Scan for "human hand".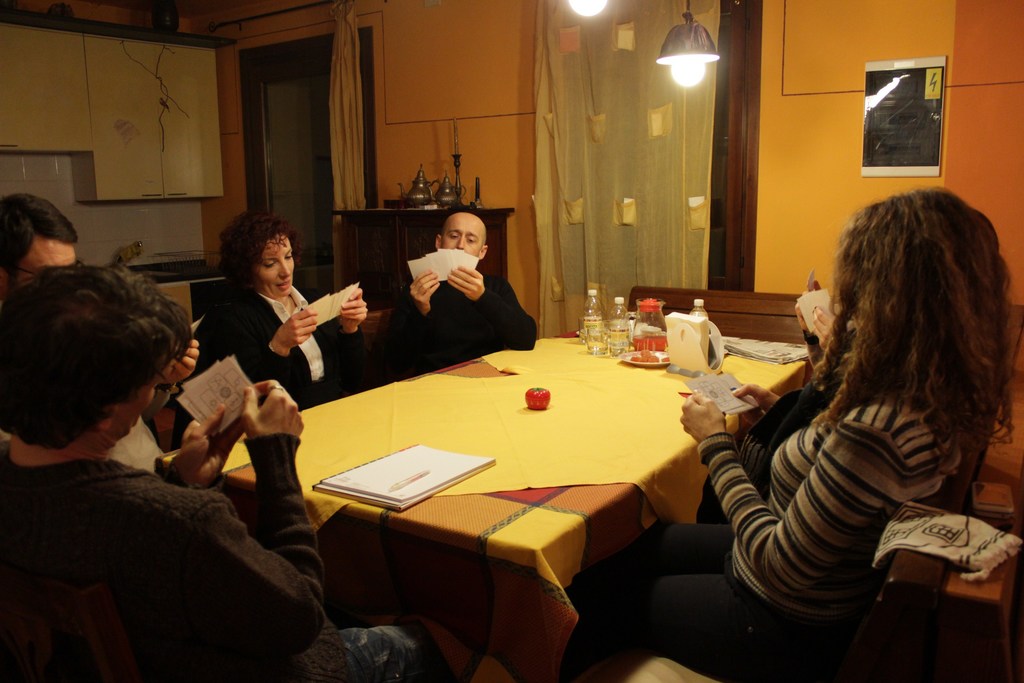
Scan result: 728 381 781 425.
